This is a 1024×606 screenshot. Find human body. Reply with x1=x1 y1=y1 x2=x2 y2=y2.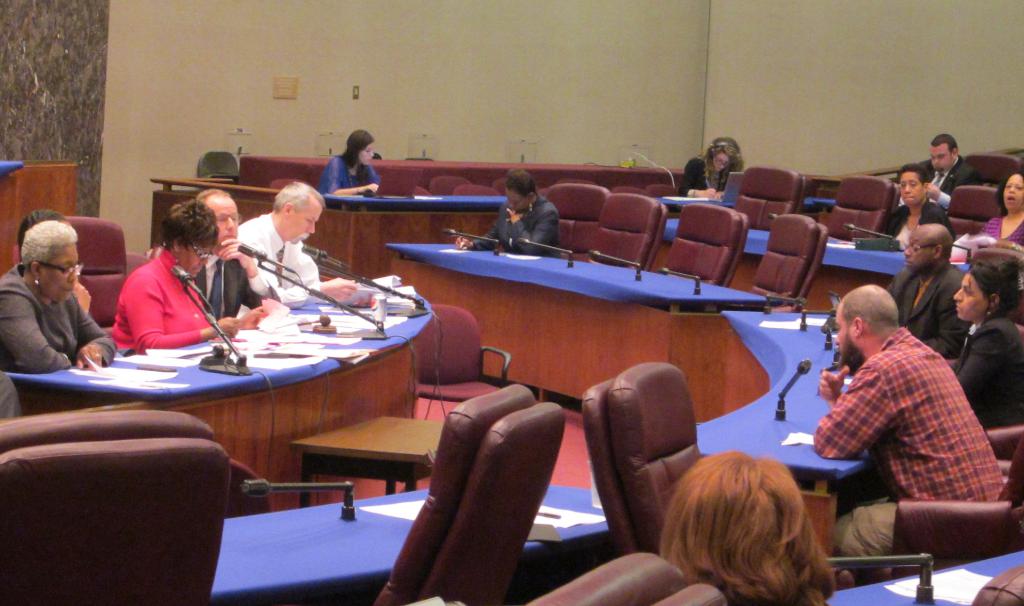
x1=5 y1=204 x2=93 y2=308.
